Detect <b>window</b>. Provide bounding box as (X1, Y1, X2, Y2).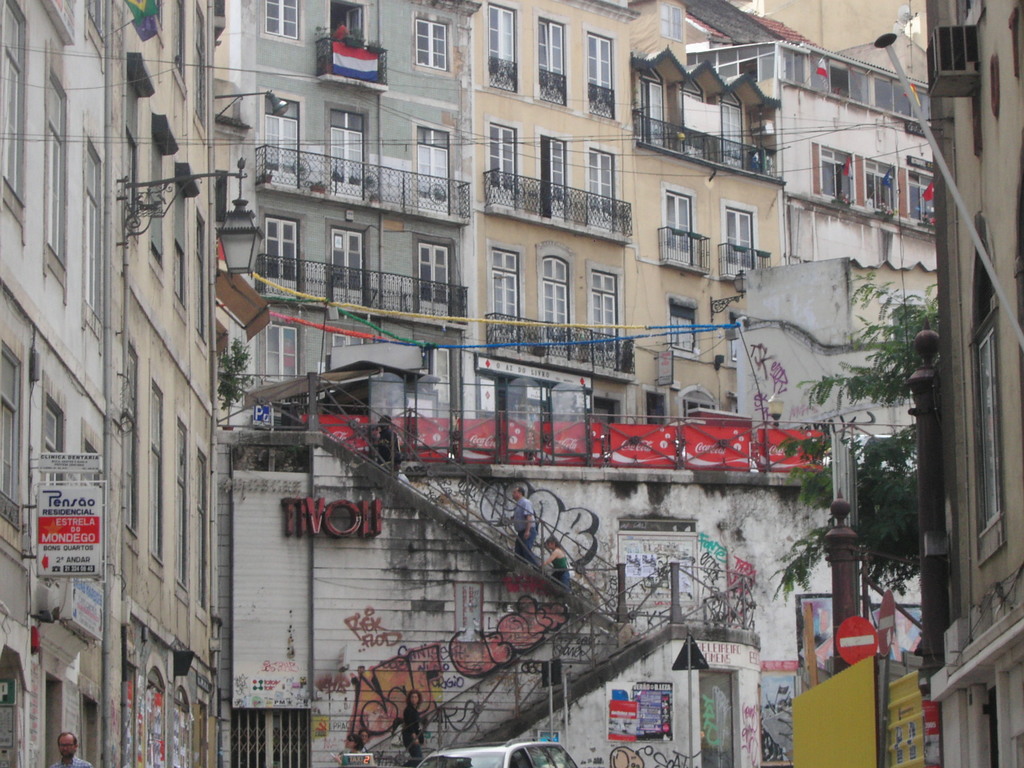
(413, 239, 449, 328).
